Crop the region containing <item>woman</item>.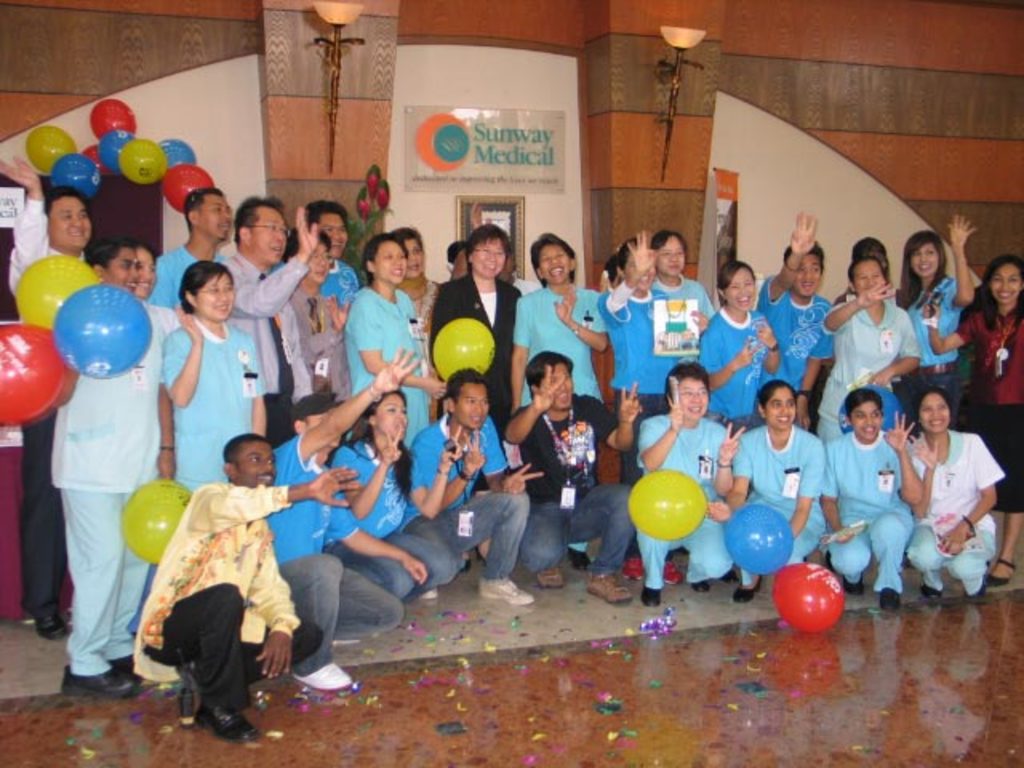
Crop region: <region>827, 259, 926, 429</region>.
